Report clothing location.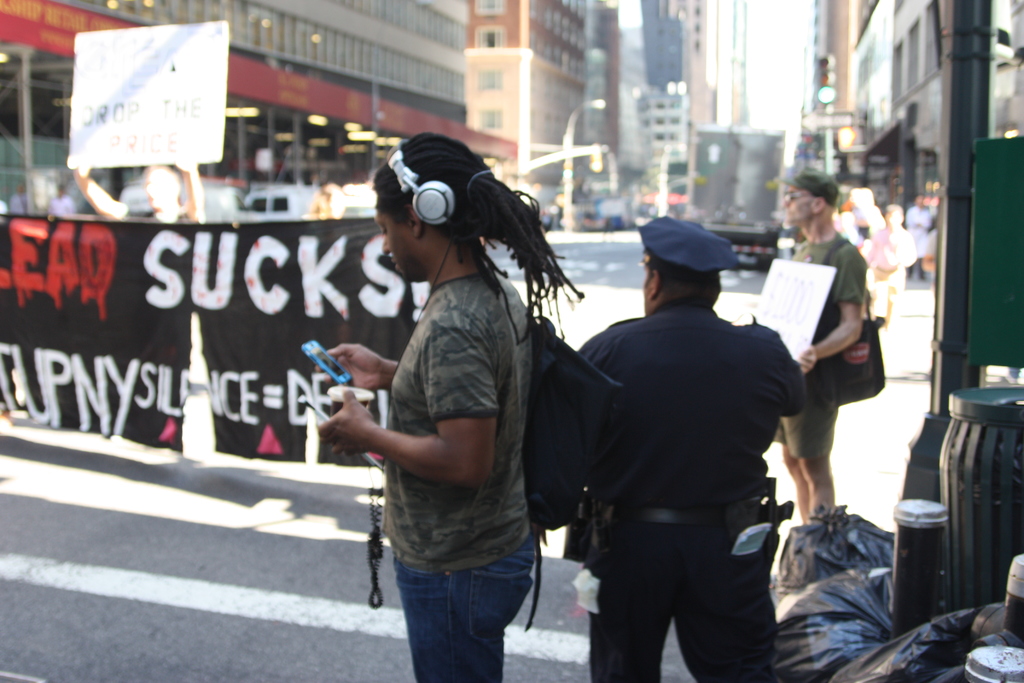
Report: bbox=[775, 236, 863, 458].
